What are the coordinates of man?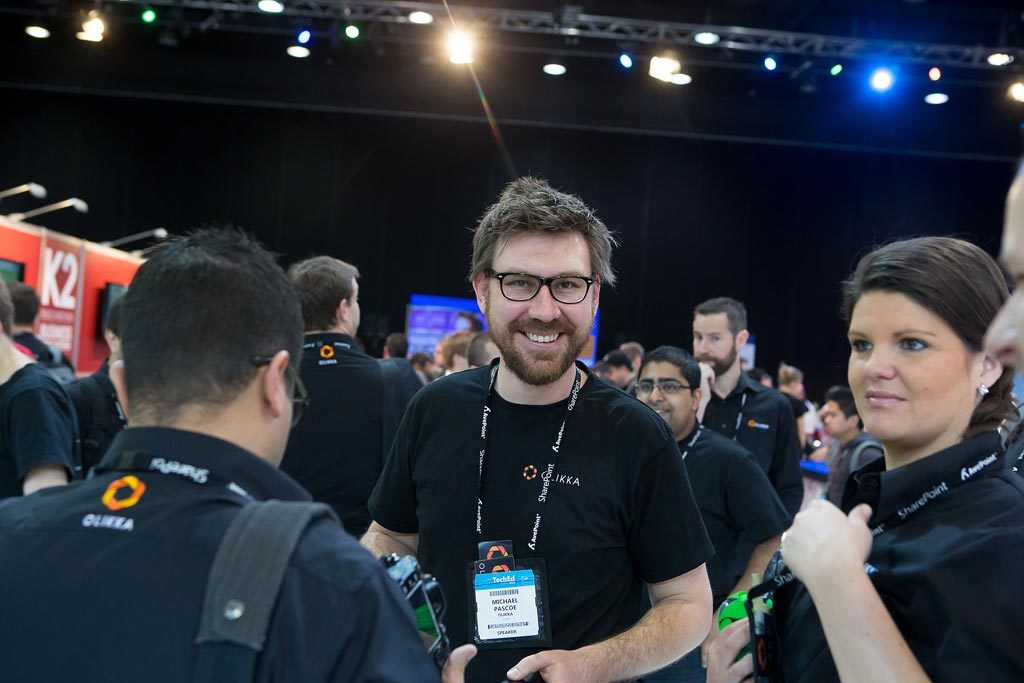
locate(0, 224, 437, 682).
